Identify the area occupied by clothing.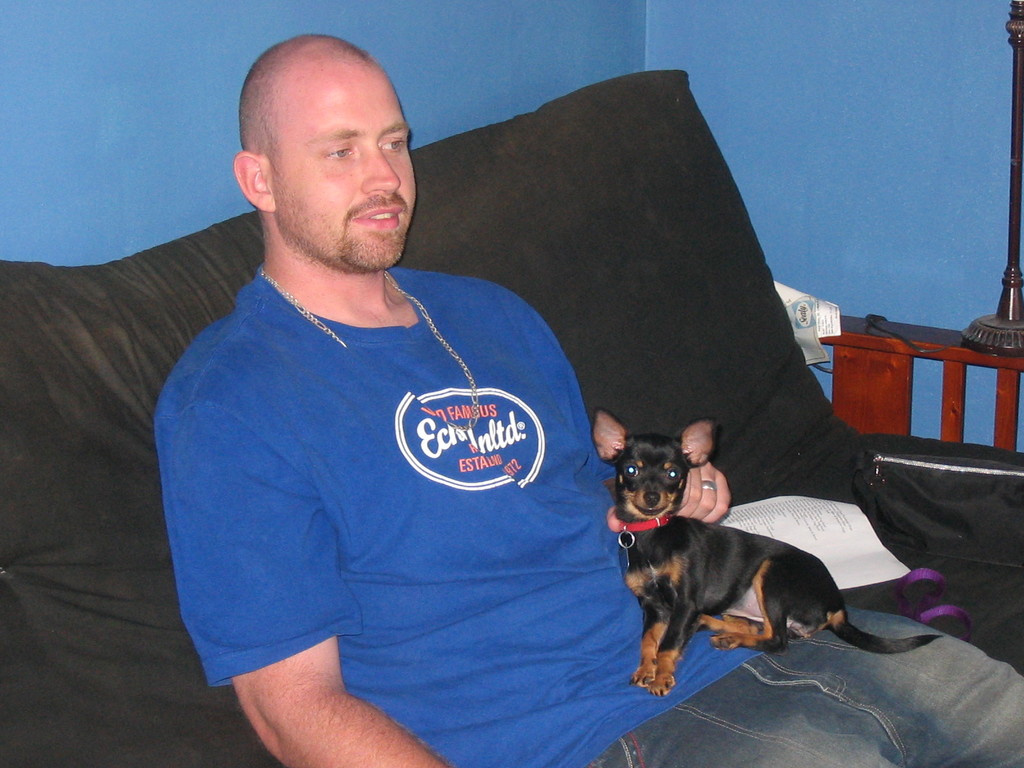
Area: <box>155,262,1023,767</box>.
